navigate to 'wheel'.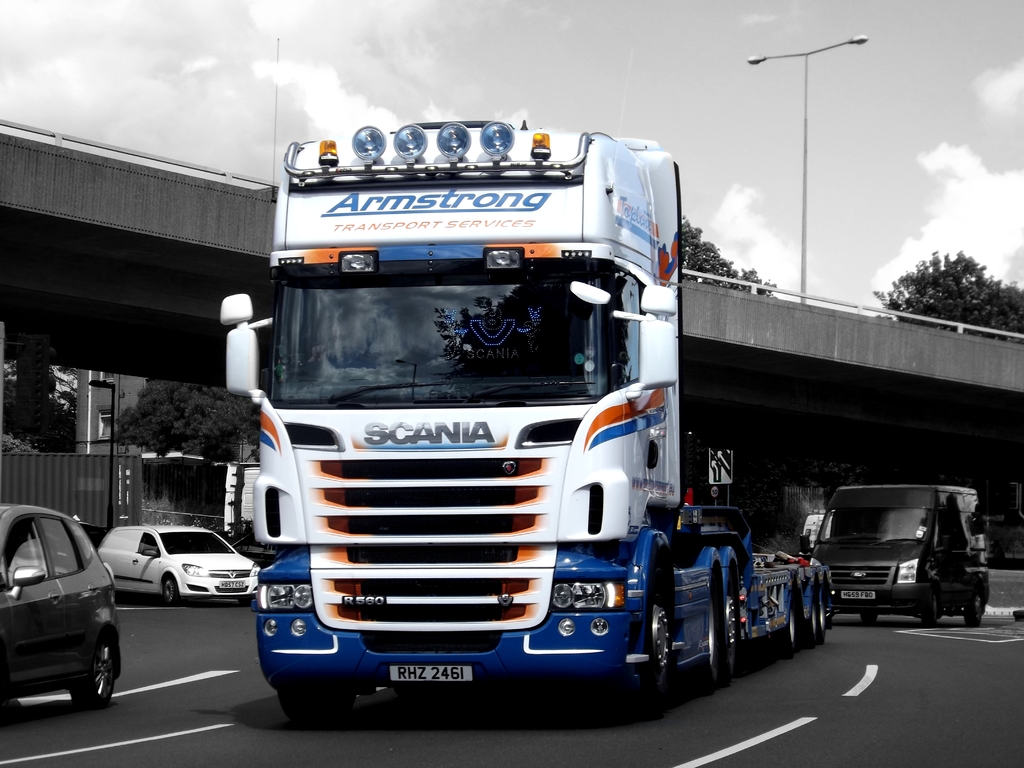
Navigation target: {"x1": 964, "y1": 596, "x2": 986, "y2": 629}.
